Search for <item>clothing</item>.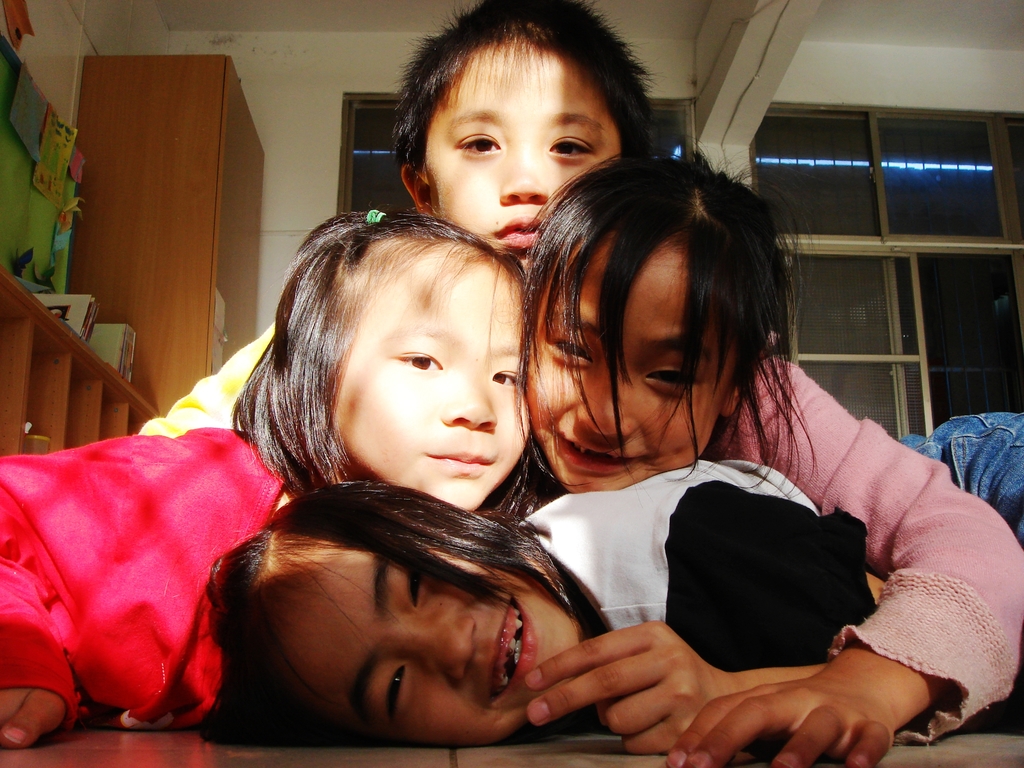
Found at 141,321,273,435.
